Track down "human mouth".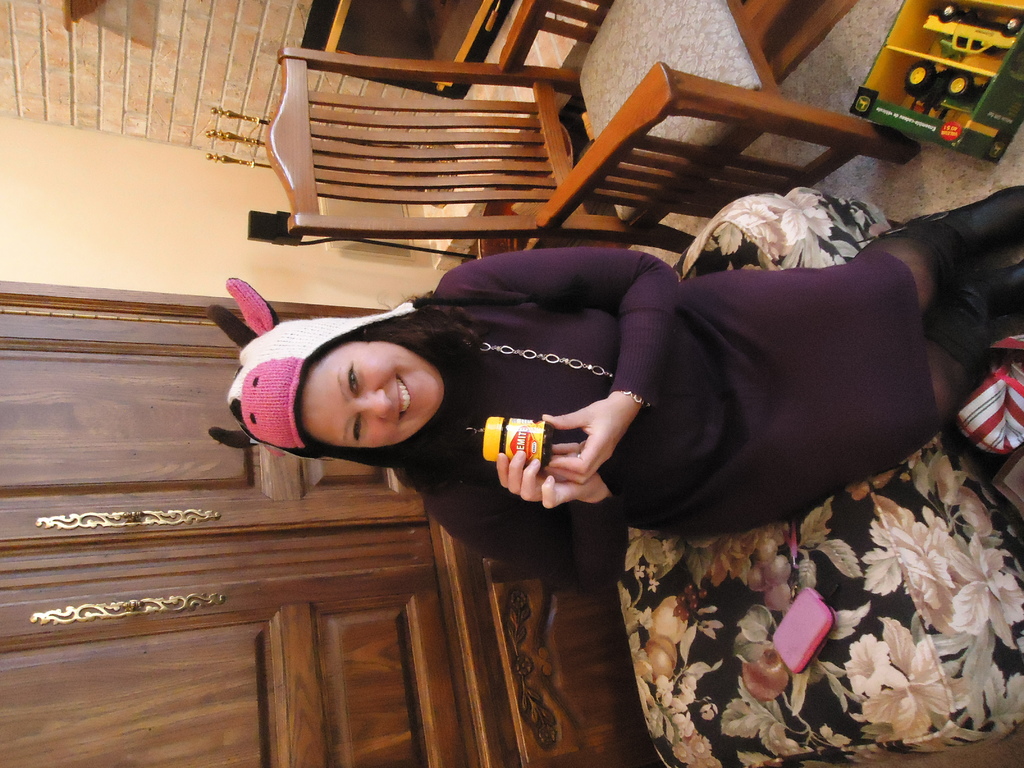
Tracked to select_region(397, 374, 415, 420).
